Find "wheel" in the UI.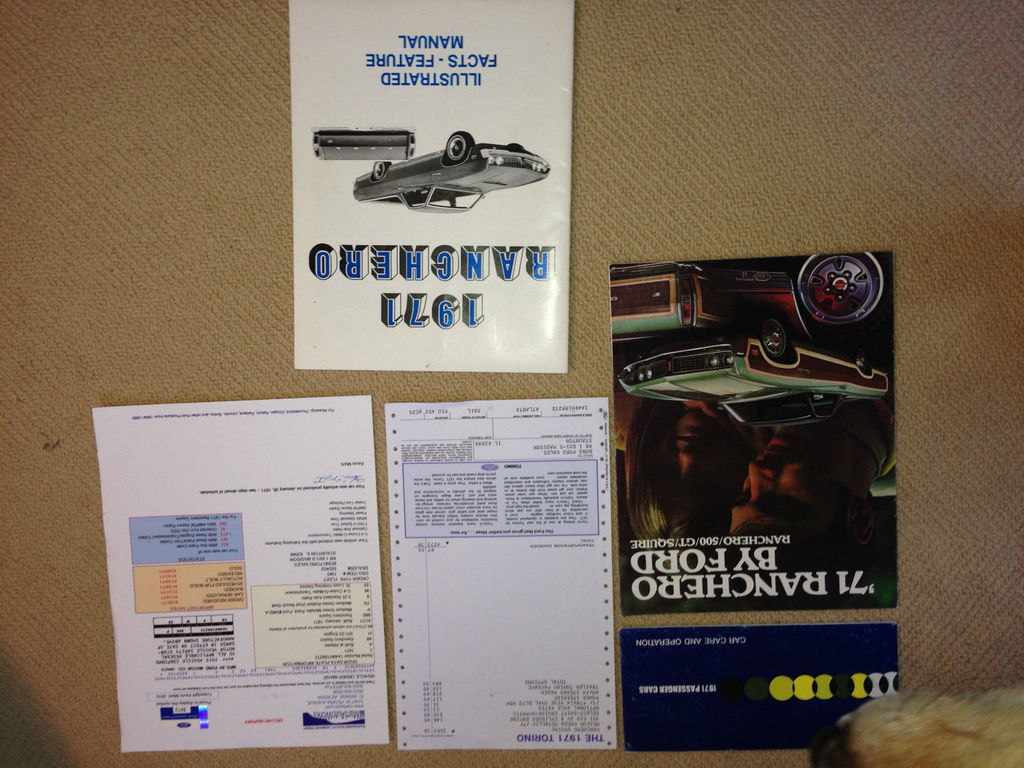
UI element at (762,321,788,356).
